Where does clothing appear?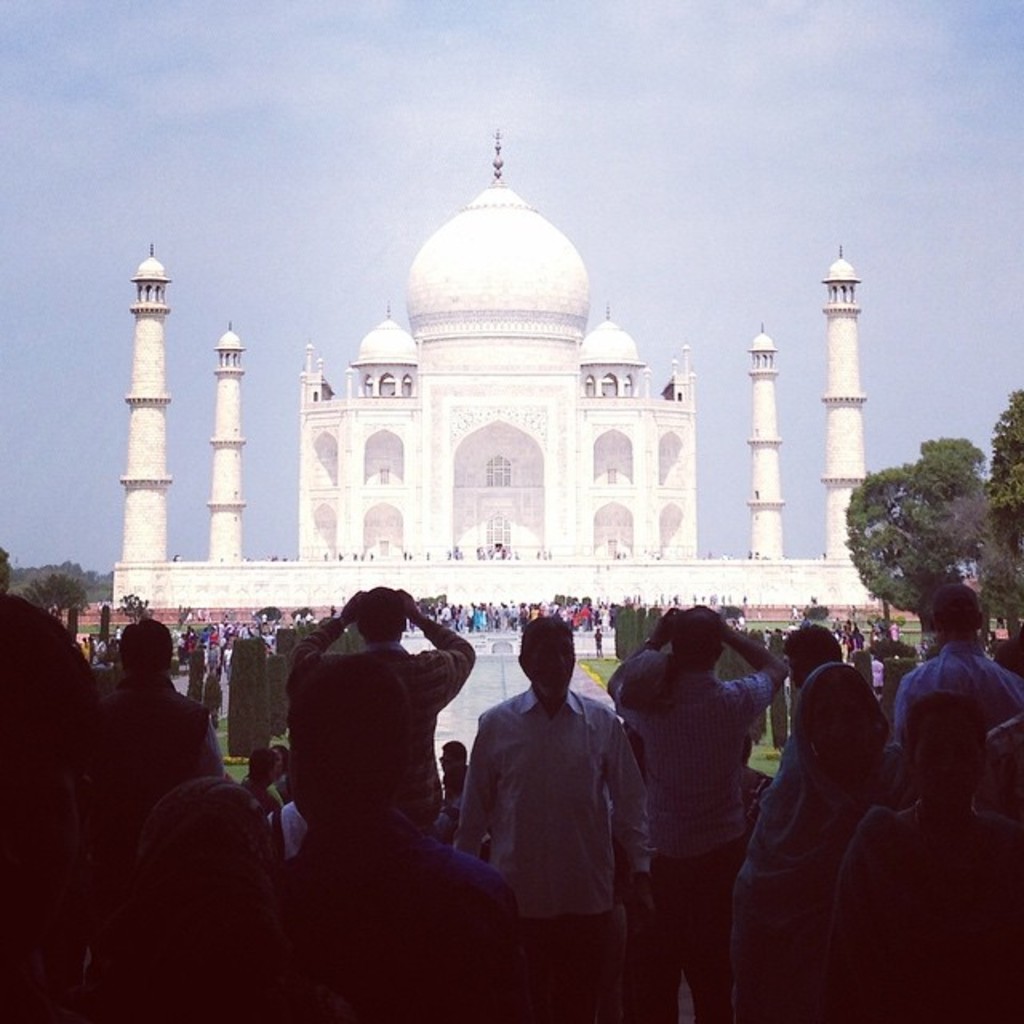
Appears at (left=606, top=659, right=779, bottom=1003).
